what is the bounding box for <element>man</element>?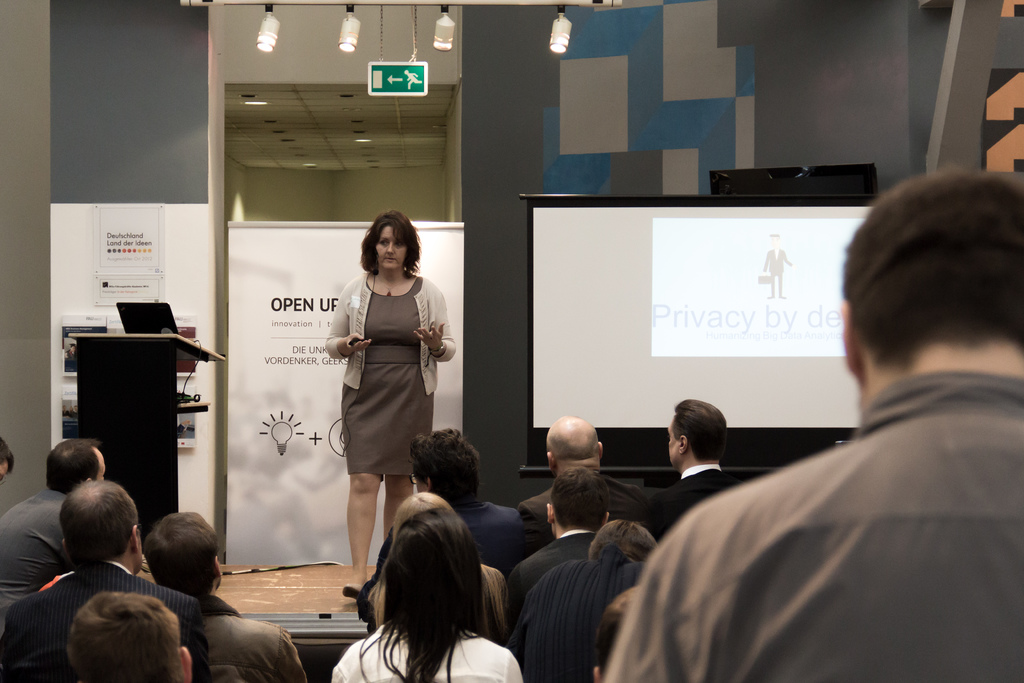
655 404 742 538.
